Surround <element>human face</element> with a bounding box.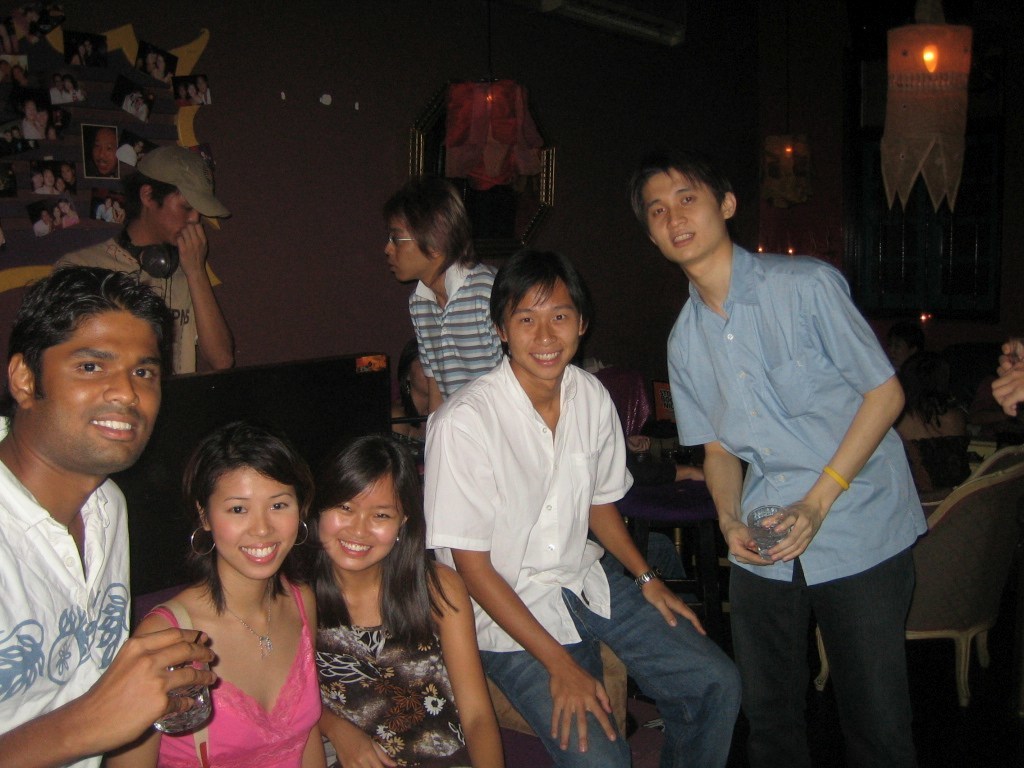
box(44, 169, 52, 187).
